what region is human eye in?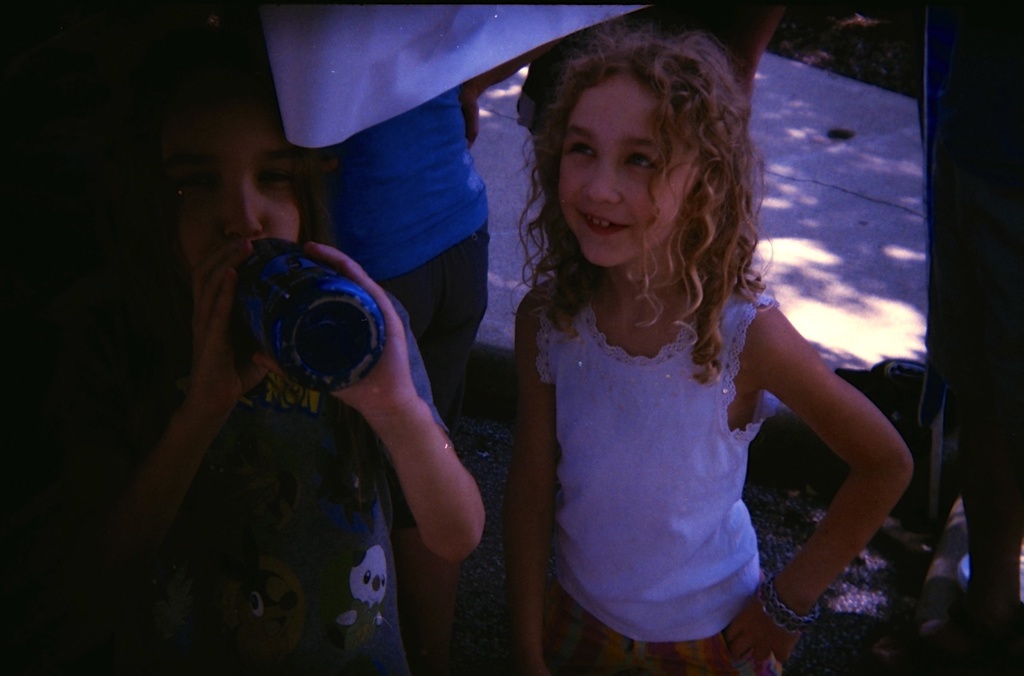
(621,149,662,178).
